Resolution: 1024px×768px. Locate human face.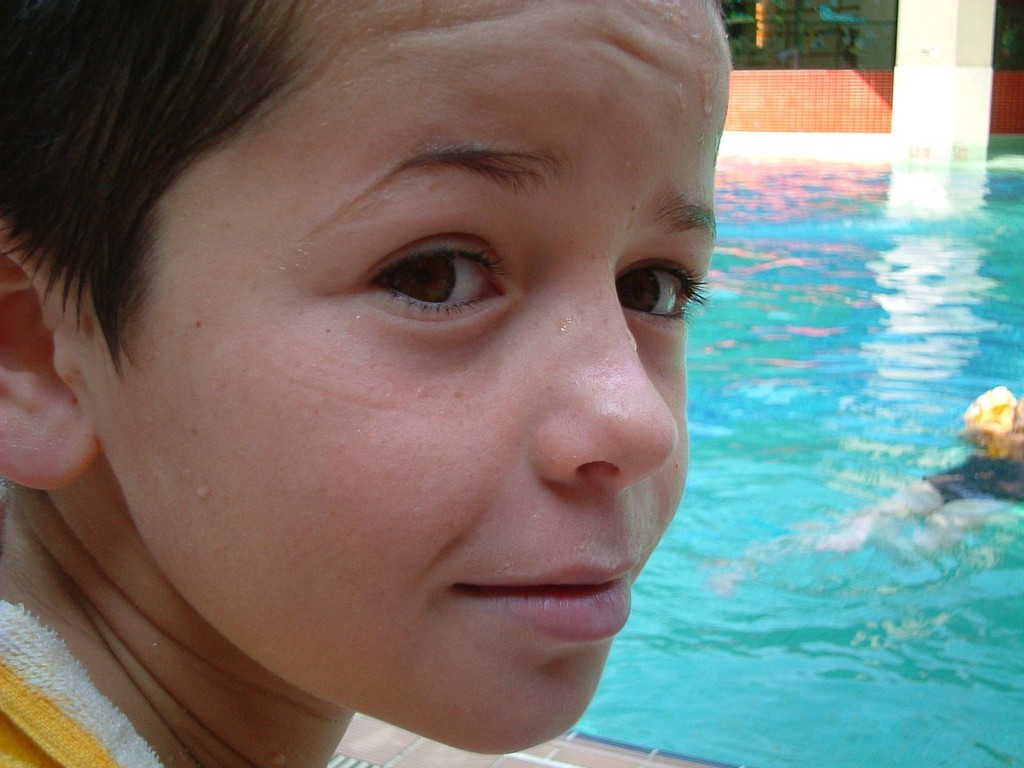
BBox(93, 0, 728, 753).
